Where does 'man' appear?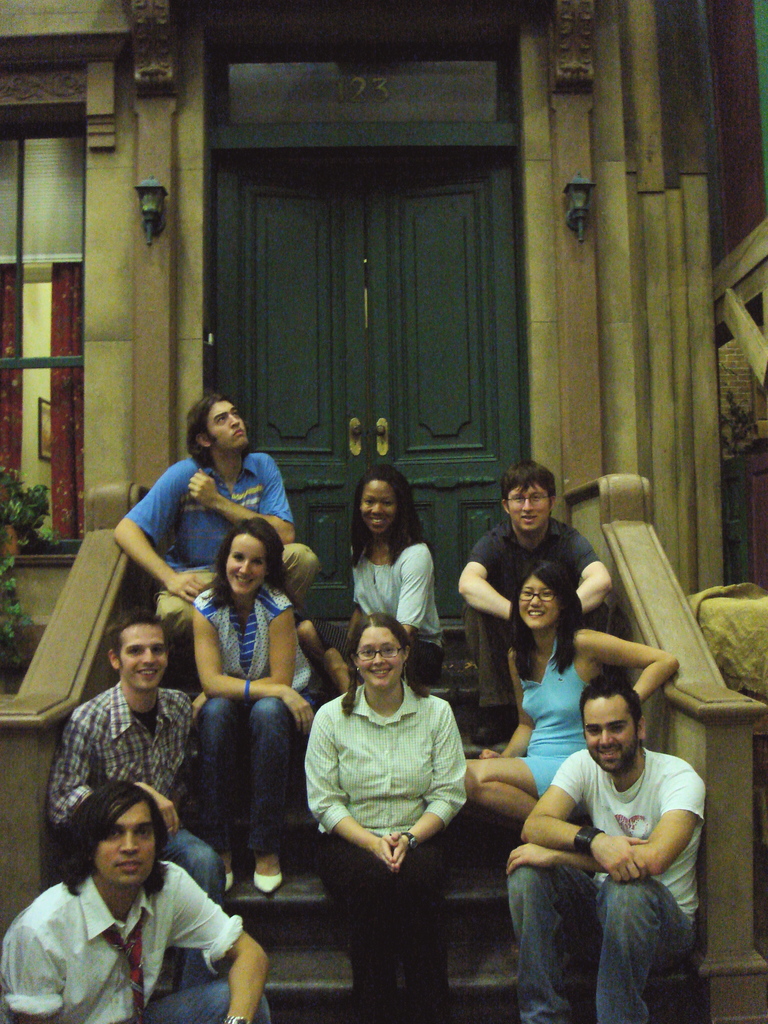
Appears at x1=116 y1=391 x2=321 y2=664.
